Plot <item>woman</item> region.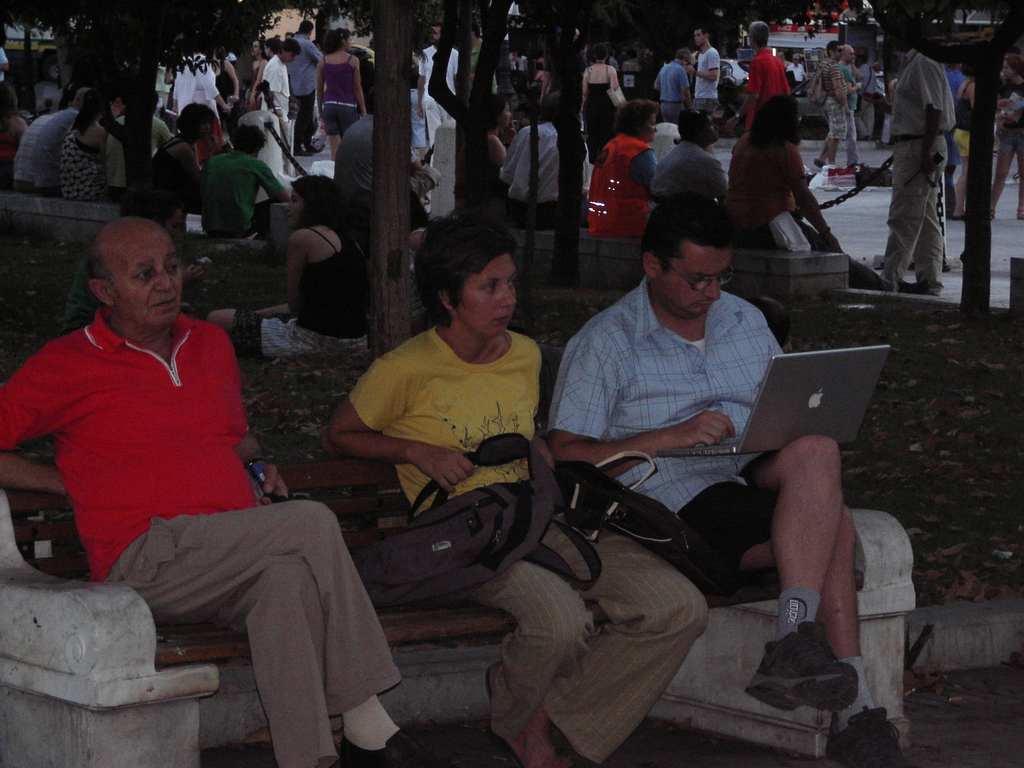
Plotted at [246,43,267,114].
